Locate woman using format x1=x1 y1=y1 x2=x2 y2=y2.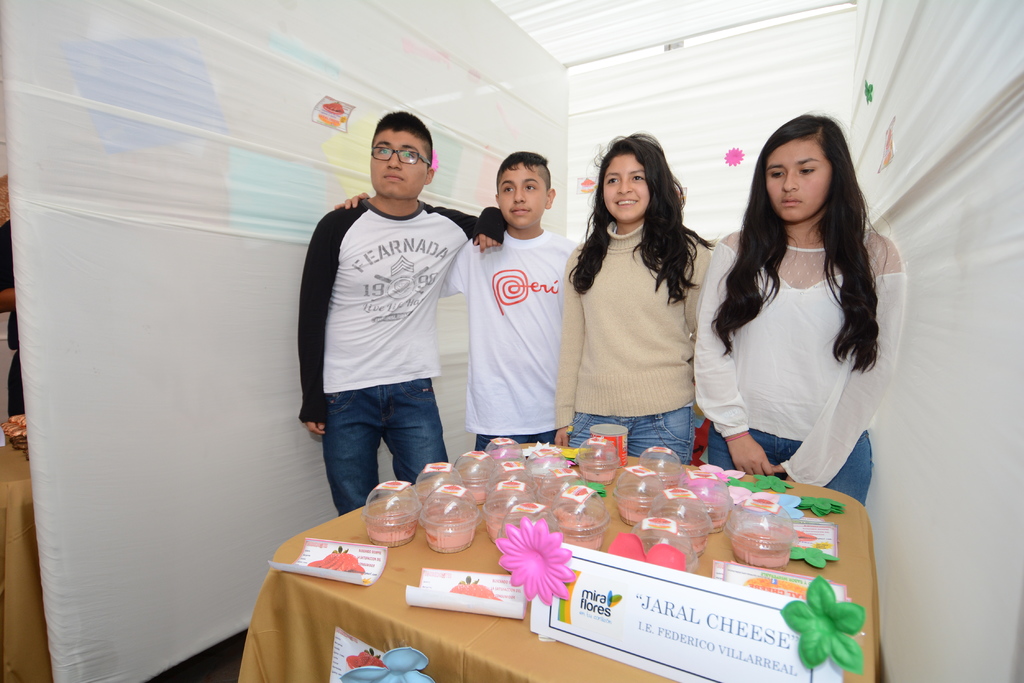
x1=692 y1=117 x2=911 y2=534.
